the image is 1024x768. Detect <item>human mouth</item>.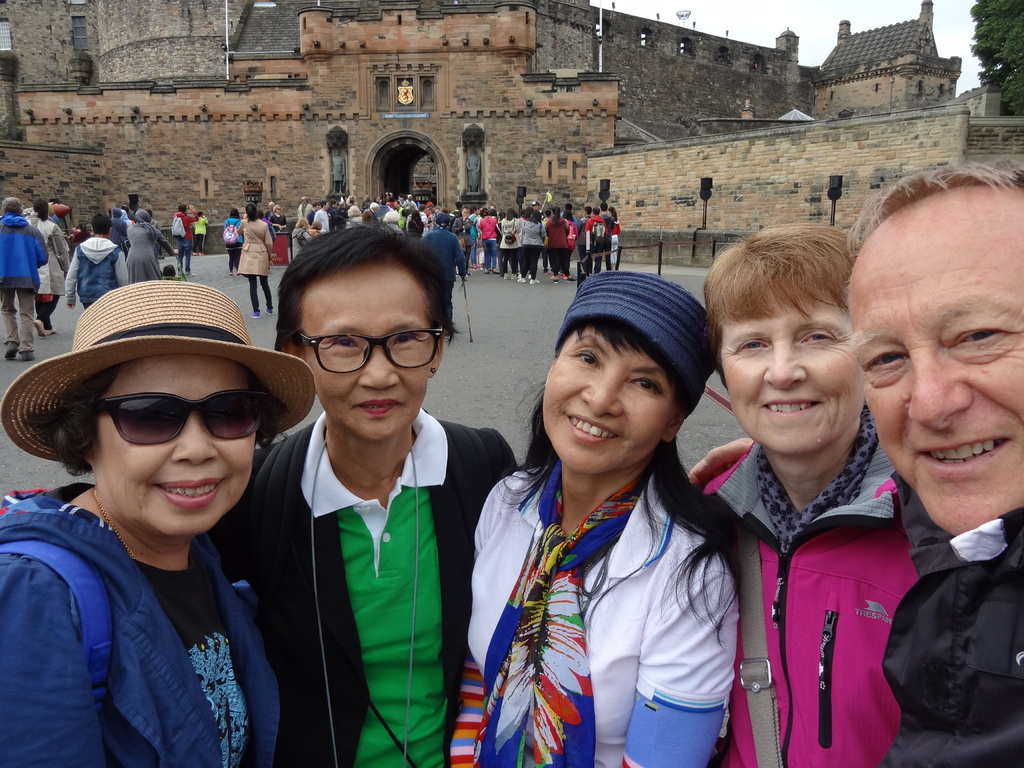
Detection: x1=564, y1=407, x2=621, y2=447.
